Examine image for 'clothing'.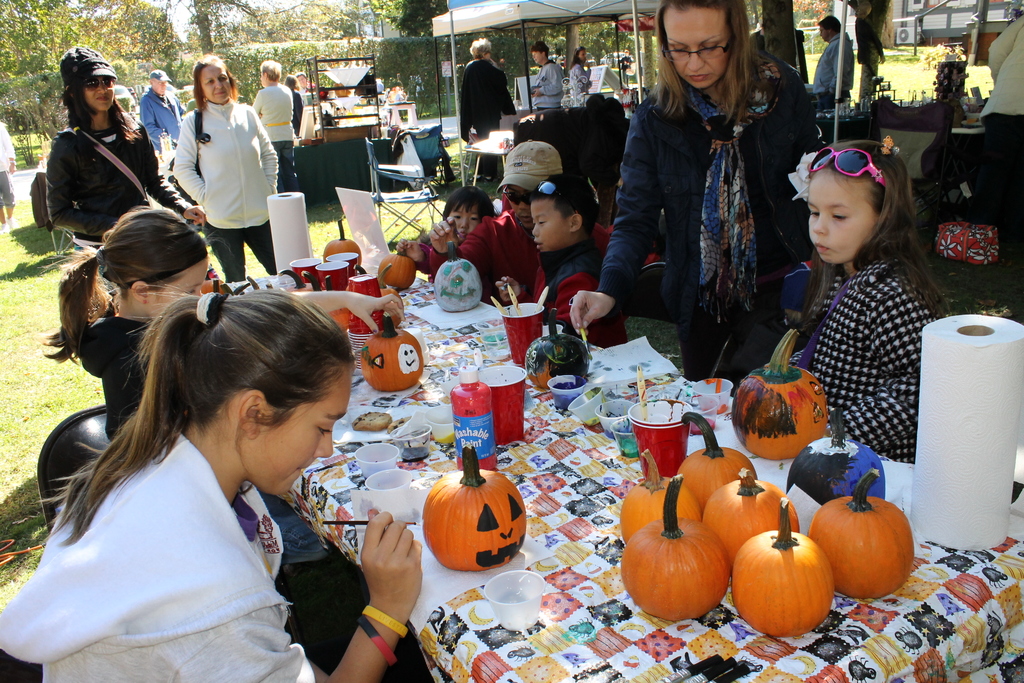
Examination result: 466, 209, 664, 304.
